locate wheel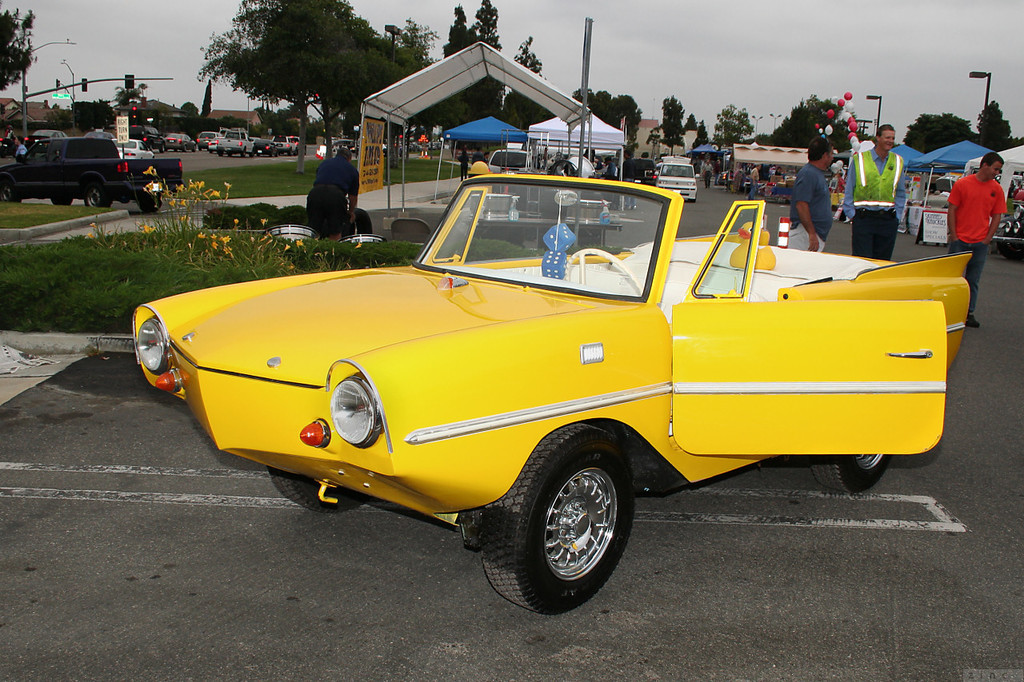
x1=266 y1=470 x2=360 y2=509
